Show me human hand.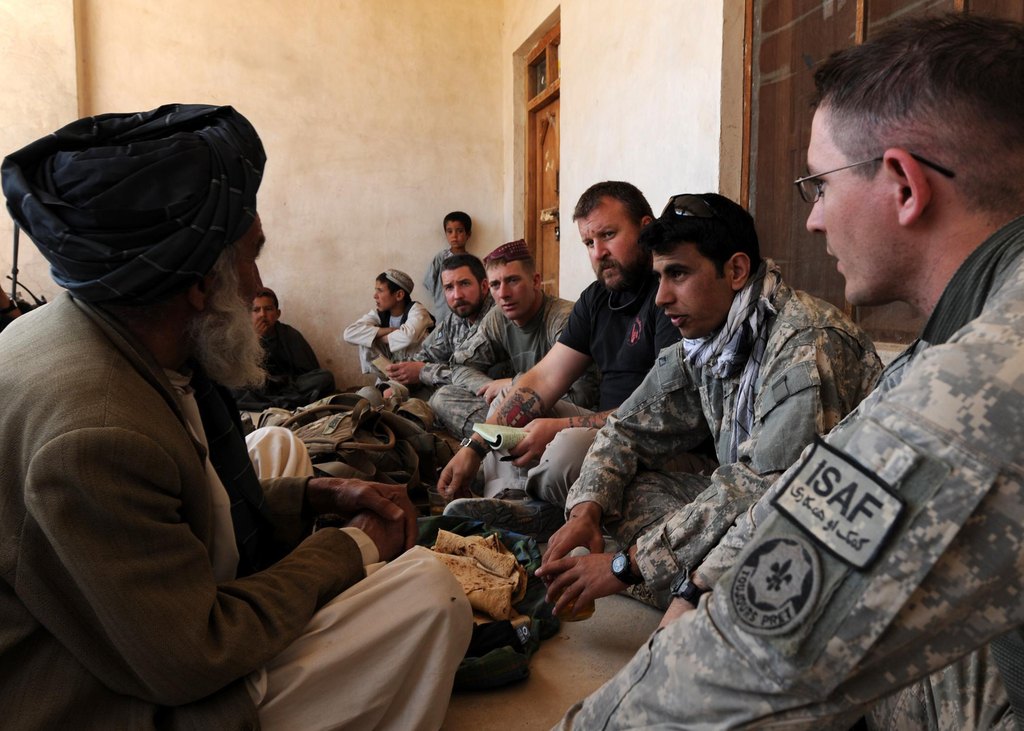
human hand is here: 543/508/612/566.
